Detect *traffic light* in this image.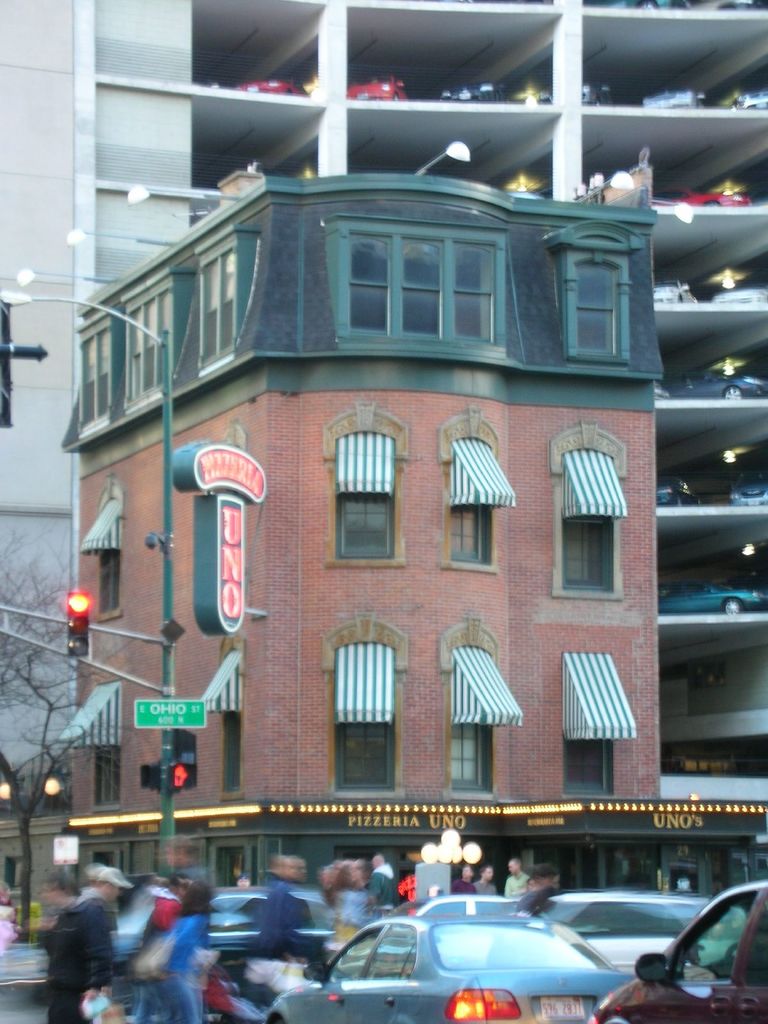
Detection: left=141, top=762, right=162, bottom=794.
